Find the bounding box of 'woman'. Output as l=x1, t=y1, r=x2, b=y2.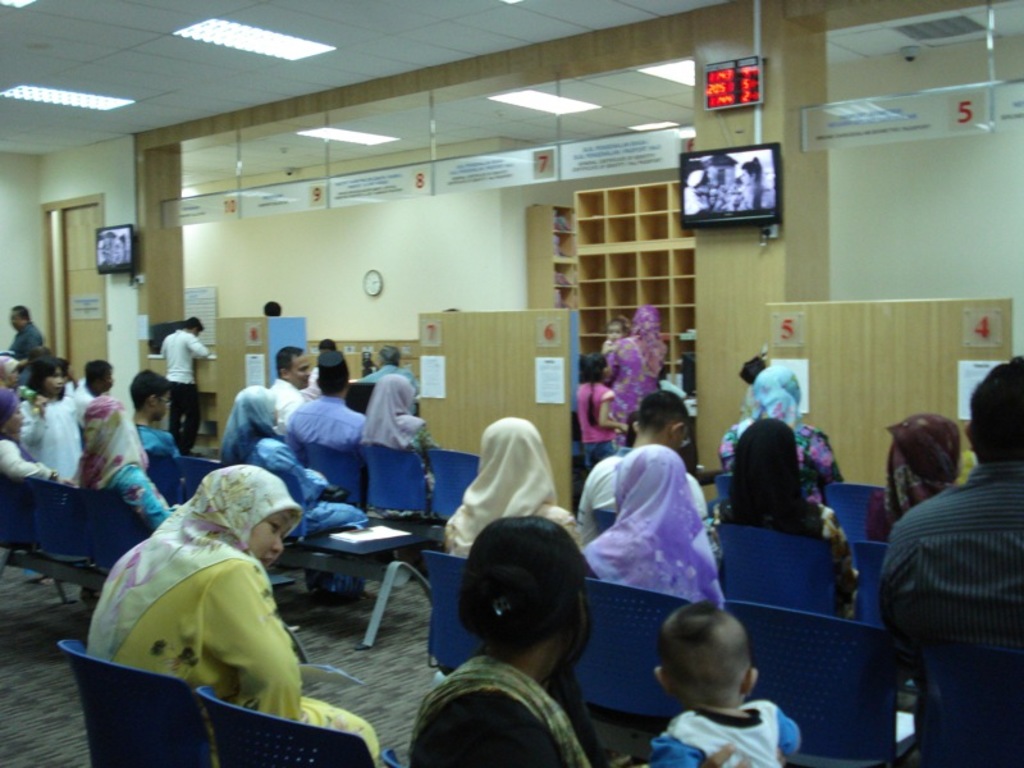
l=221, t=383, r=367, b=595.
